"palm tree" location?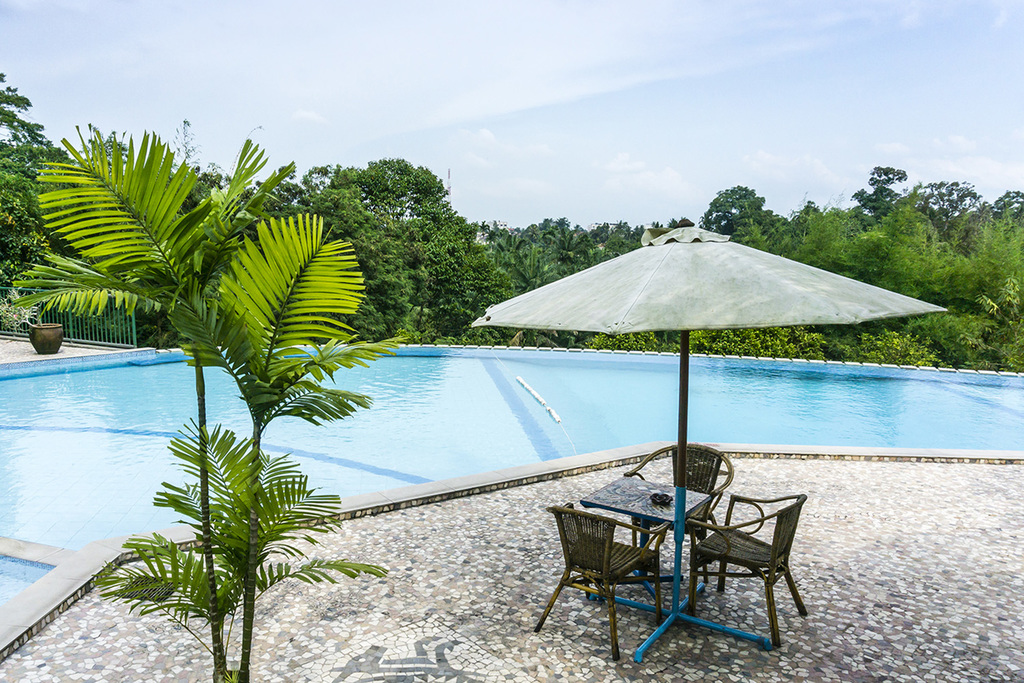
<region>6, 122, 408, 682</region>
